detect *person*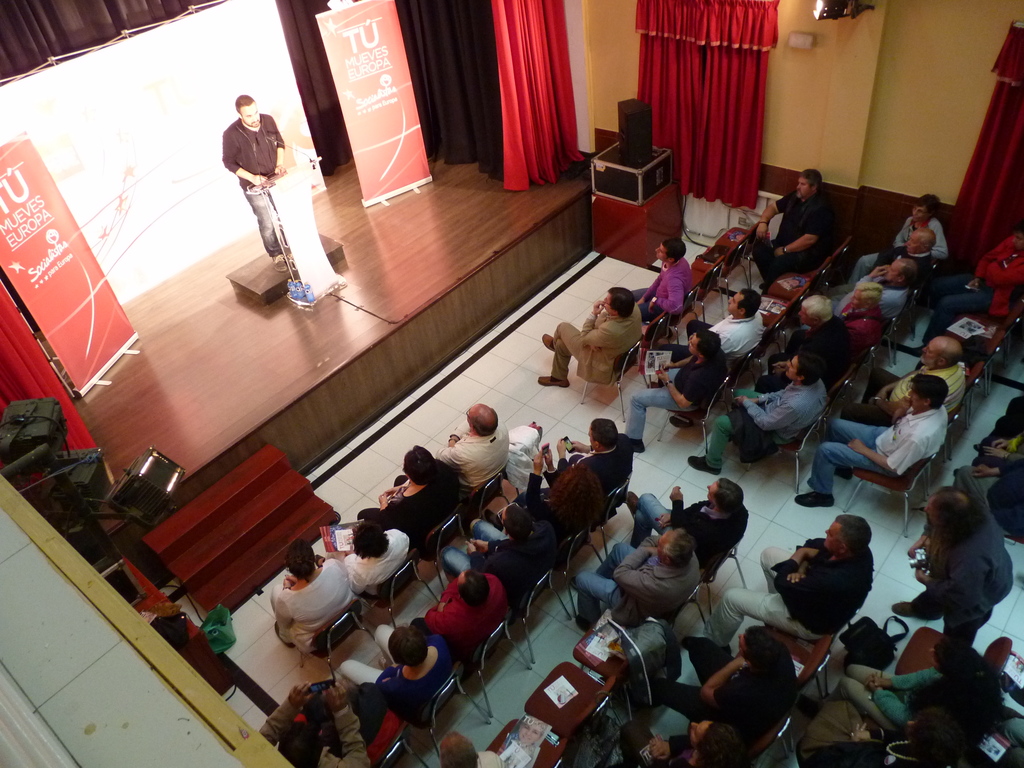
916 484 1002 680
